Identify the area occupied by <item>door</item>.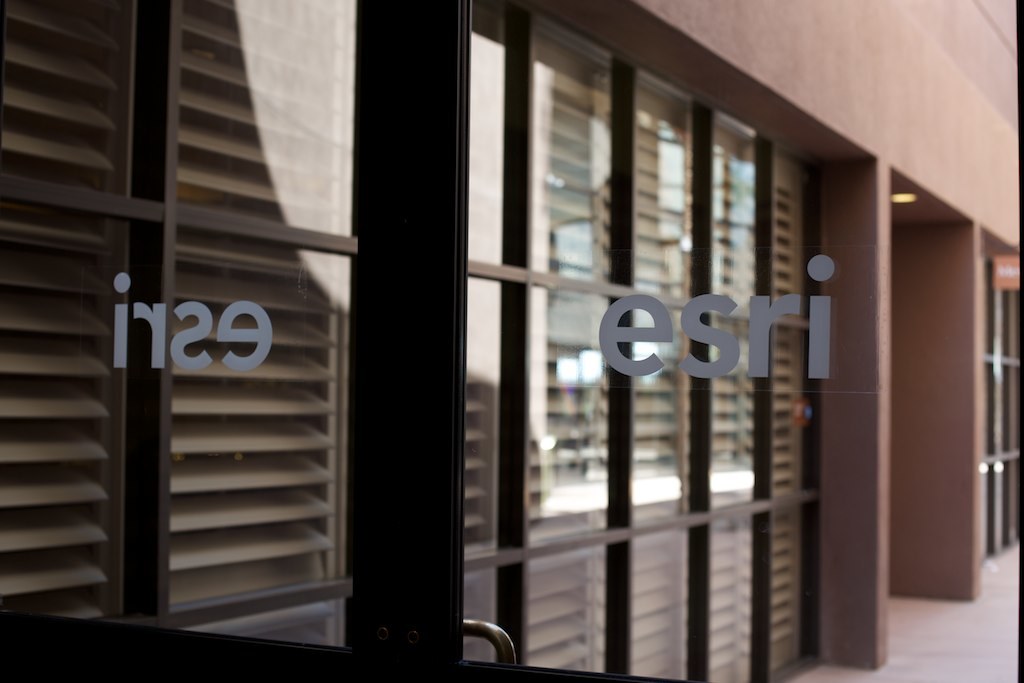
Area: 0 0 1023 682.
